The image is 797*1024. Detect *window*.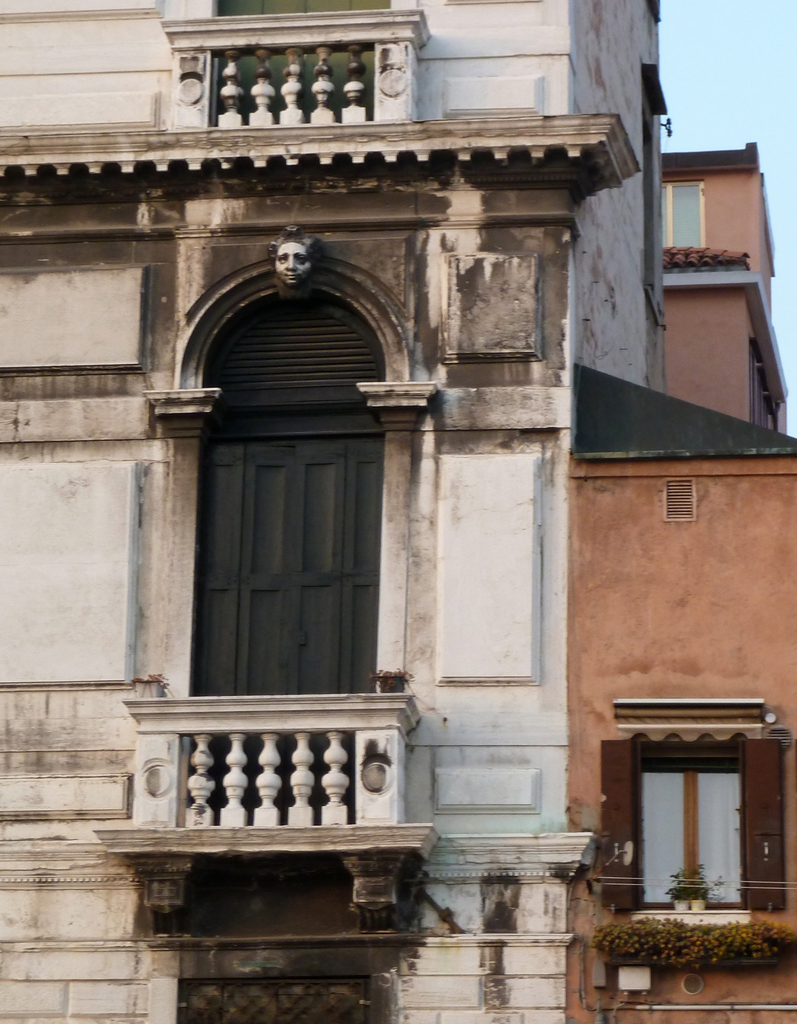
Detection: <box>667,180,704,252</box>.
